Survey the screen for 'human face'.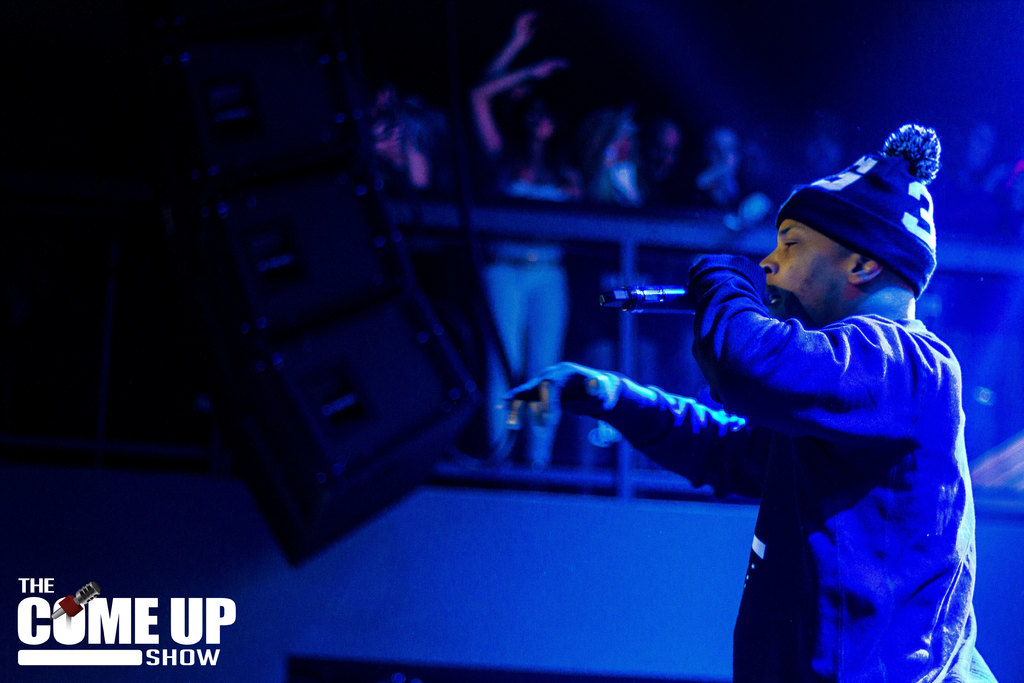
Survey found: 701 127 737 176.
